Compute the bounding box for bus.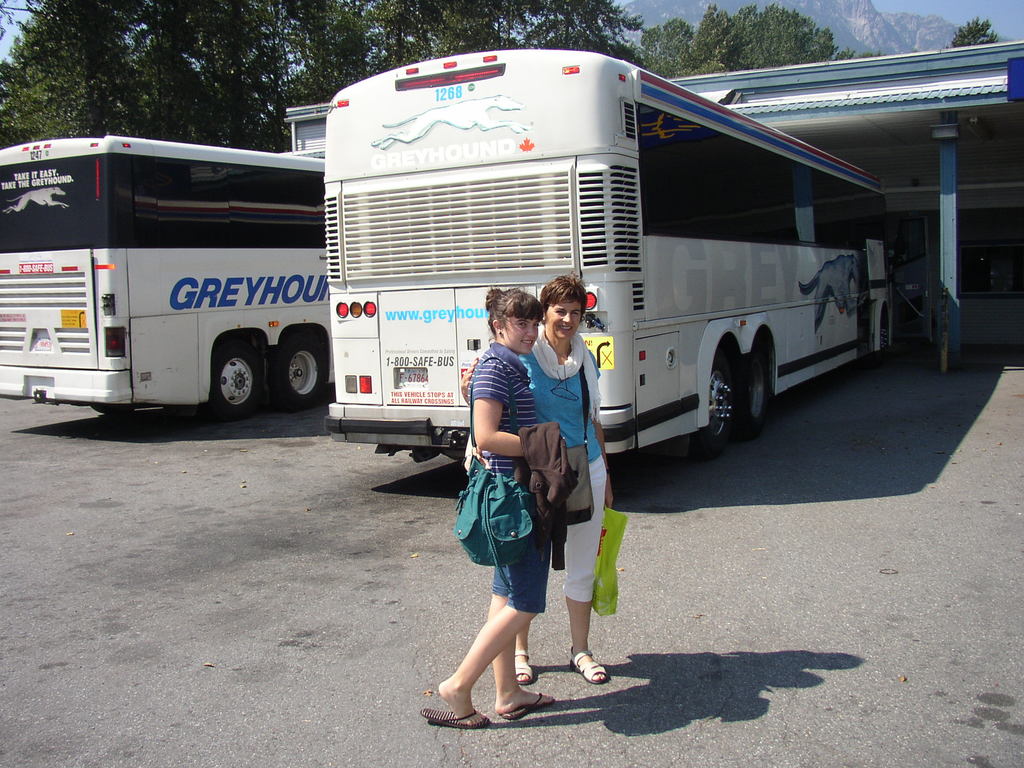
[324, 45, 895, 452].
